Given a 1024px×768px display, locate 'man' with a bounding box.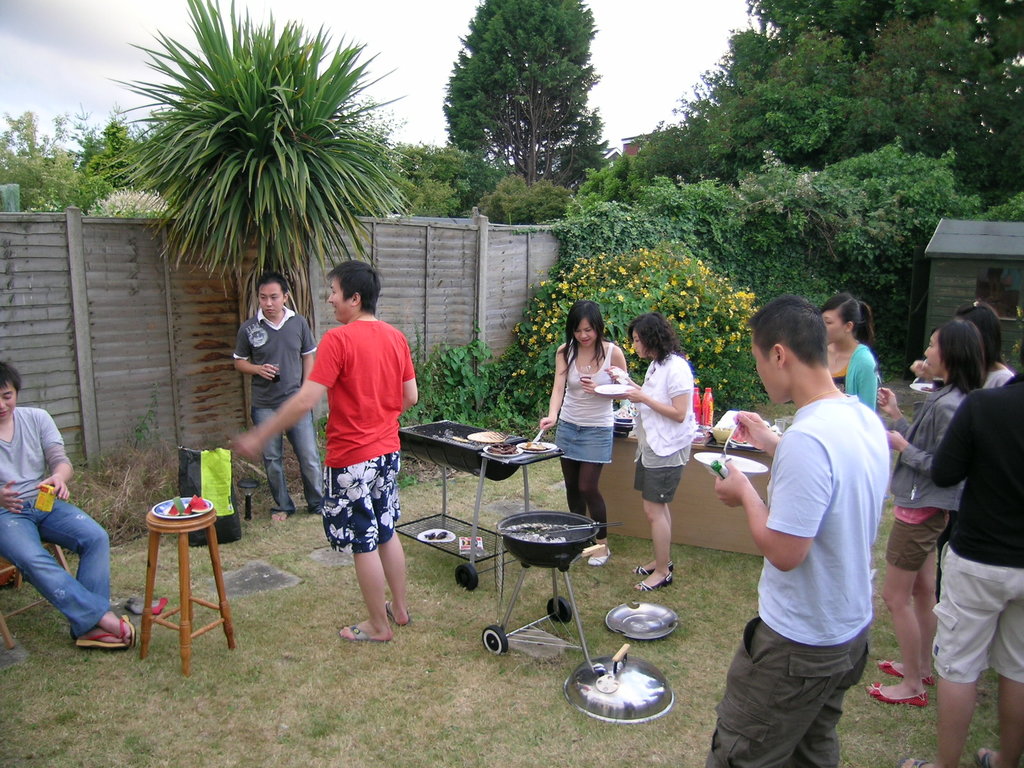
Located: select_region(228, 259, 419, 643).
